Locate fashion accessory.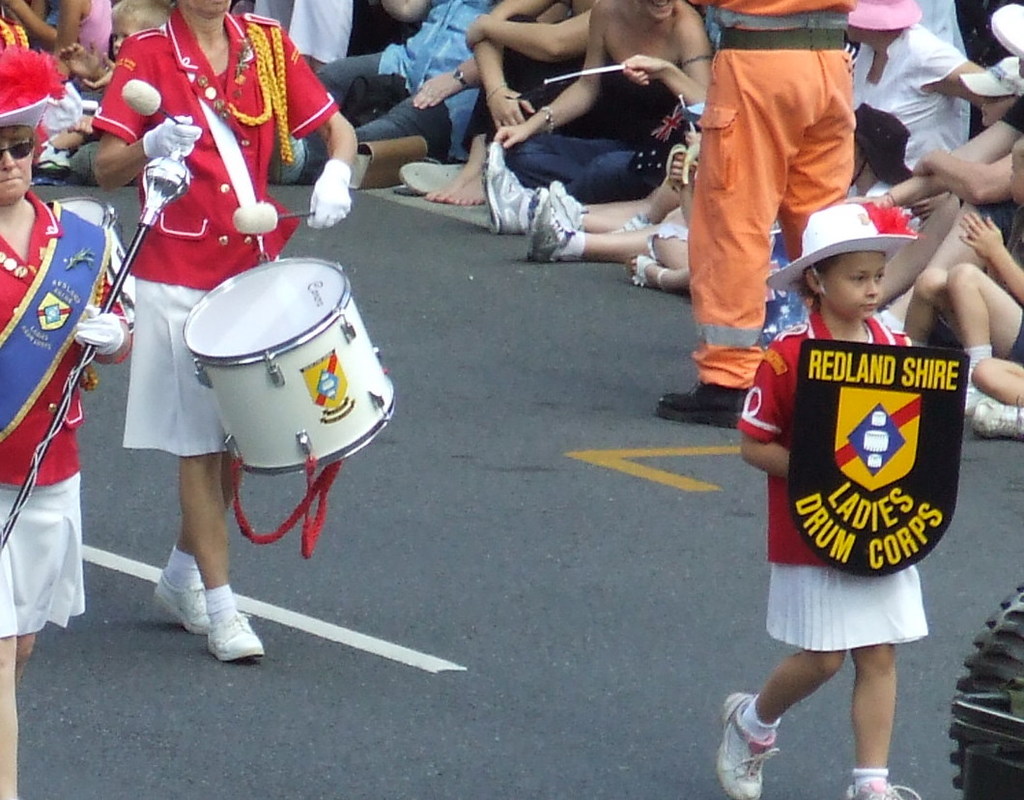
Bounding box: 0 133 38 162.
